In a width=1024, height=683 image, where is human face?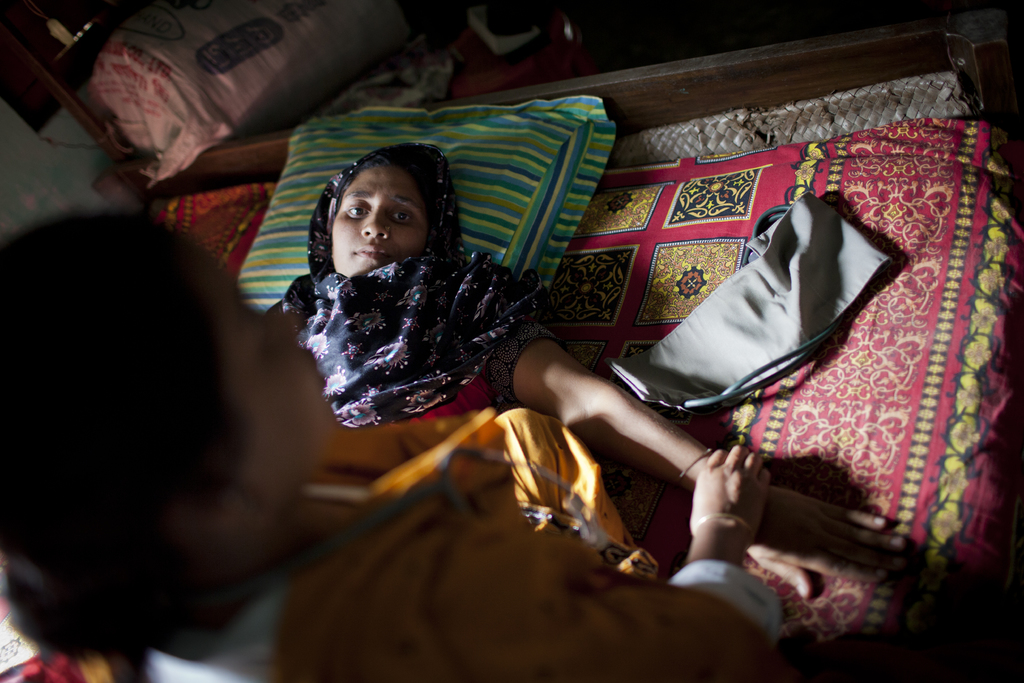
186:242:355:513.
